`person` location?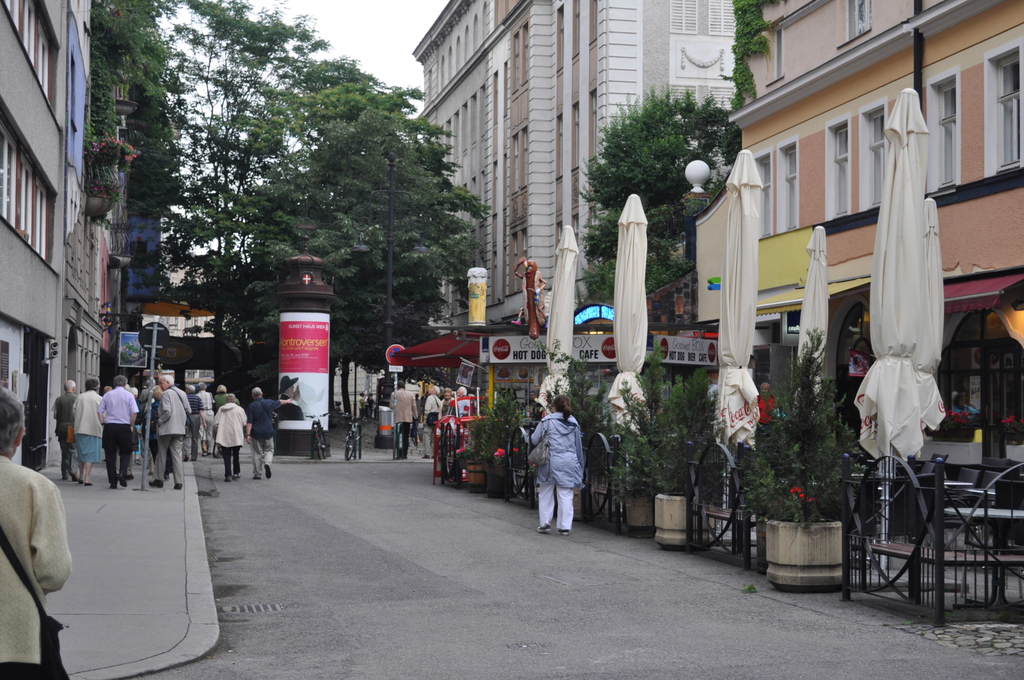
356 389 364 421
